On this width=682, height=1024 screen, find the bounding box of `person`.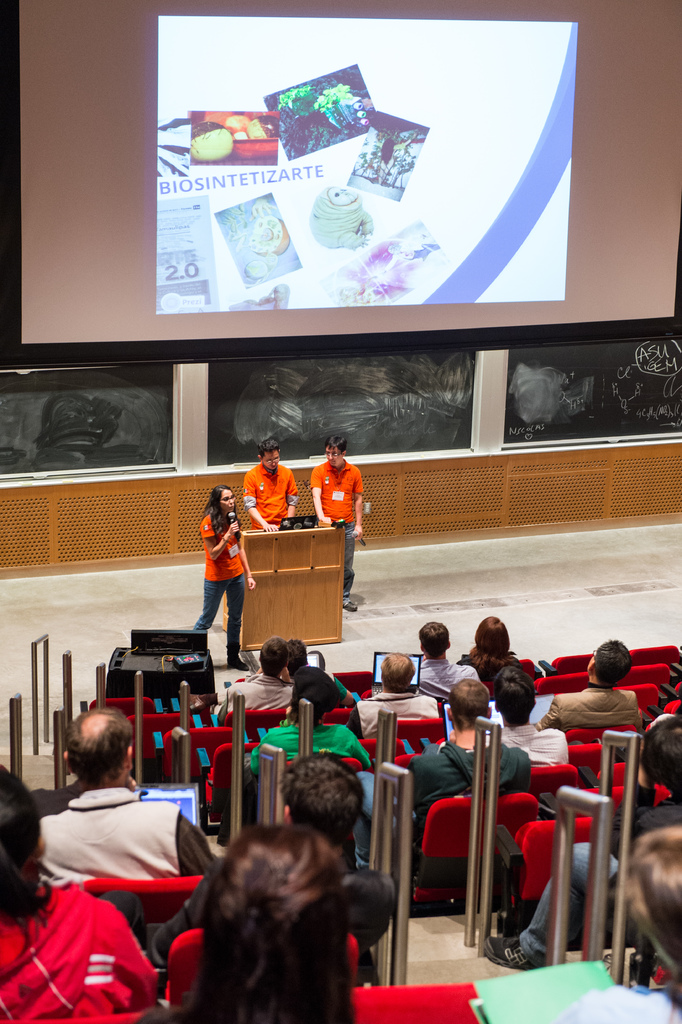
Bounding box: locate(310, 433, 363, 612).
